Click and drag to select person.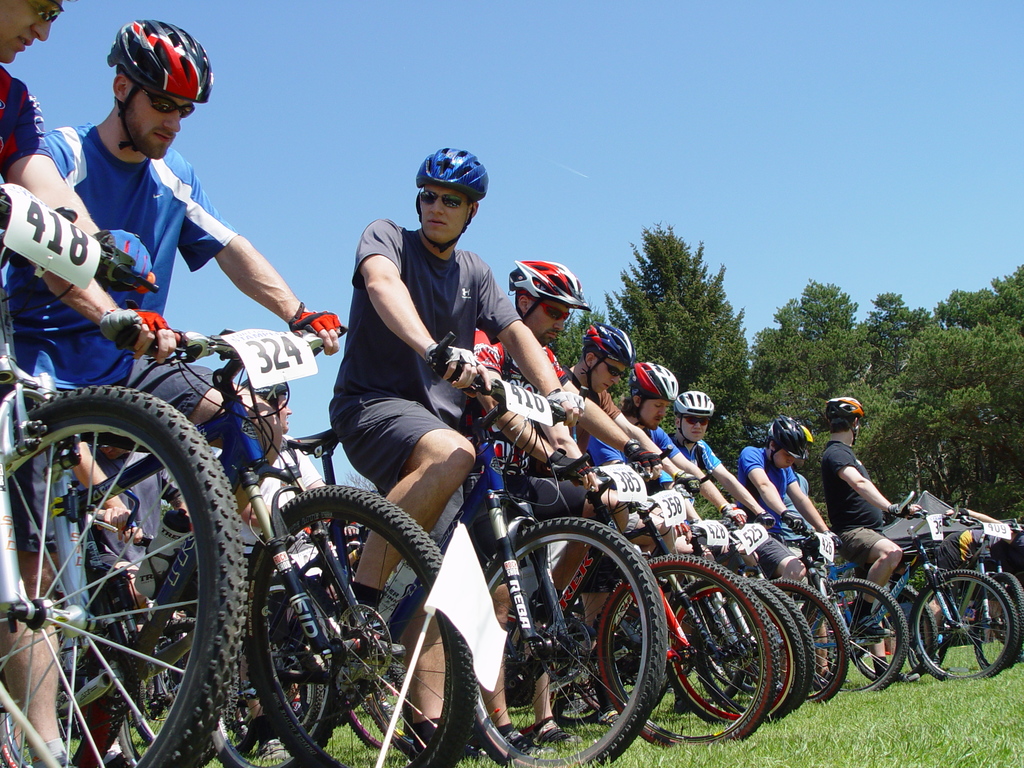
Selection: (717, 413, 850, 636).
